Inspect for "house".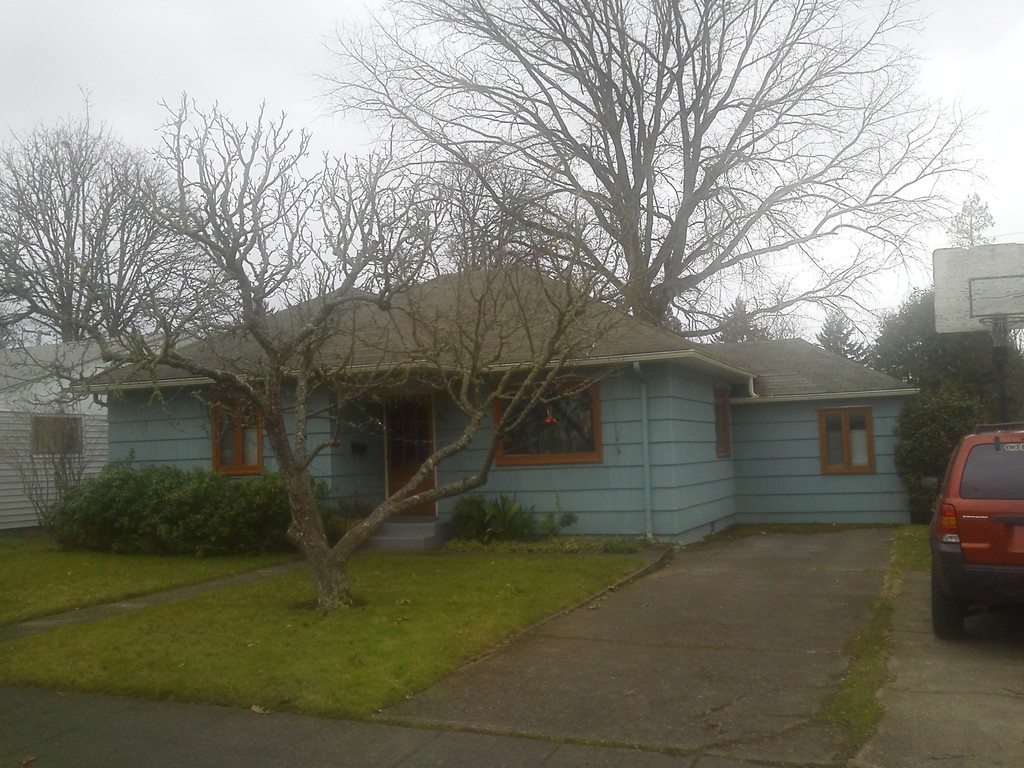
Inspection: <bbox>733, 330, 913, 504</bbox>.
